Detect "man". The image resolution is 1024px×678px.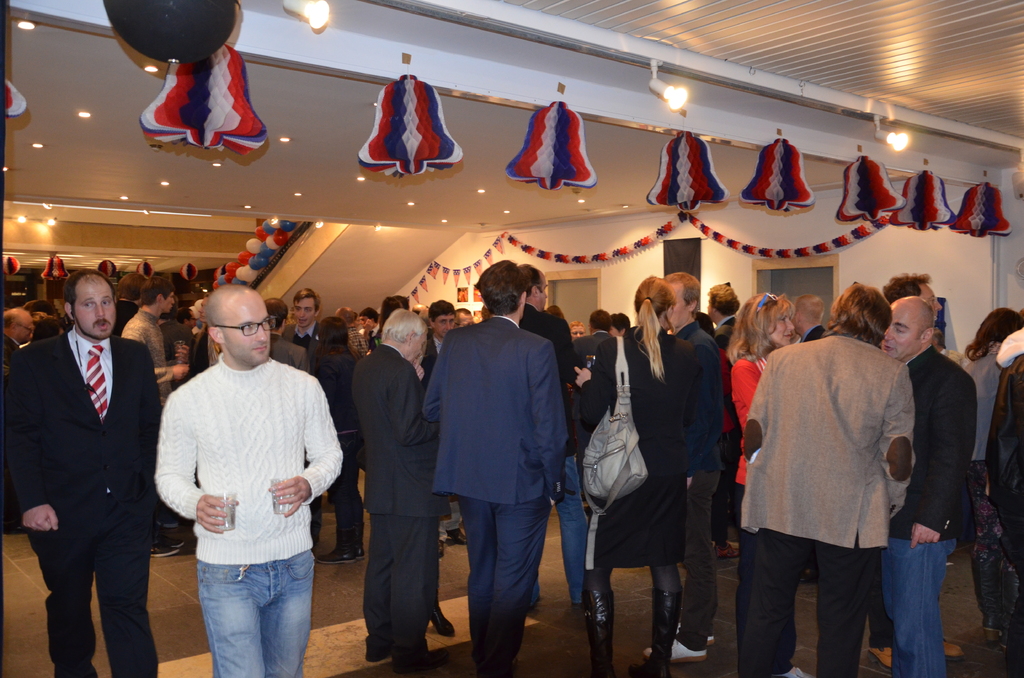
<bbox>420, 256, 570, 677</bbox>.
